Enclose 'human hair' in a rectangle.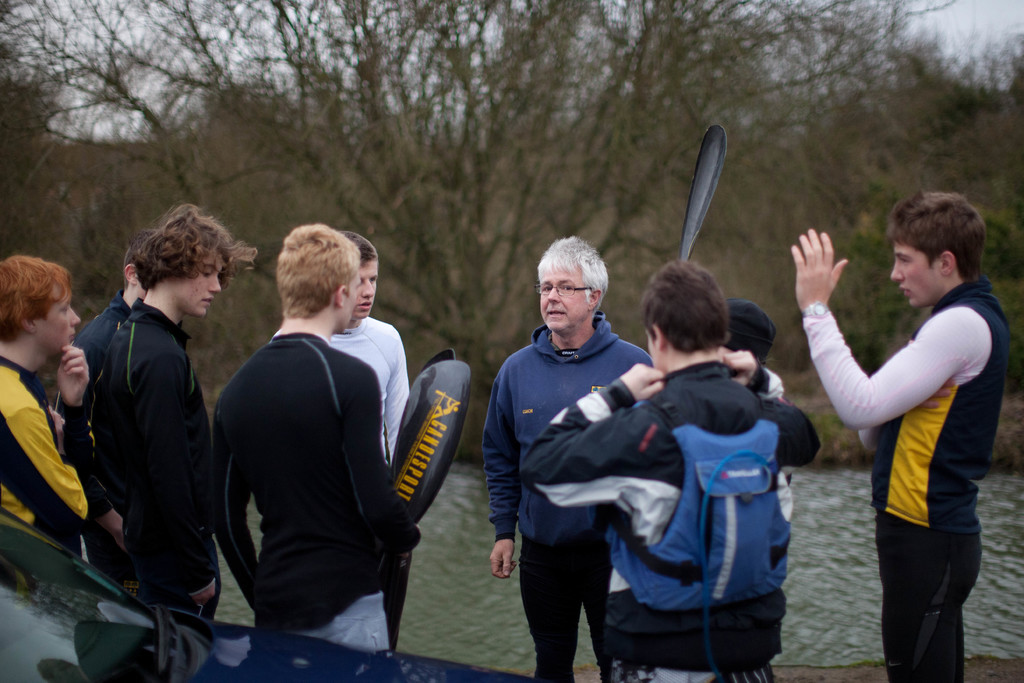
box=[536, 235, 611, 318].
